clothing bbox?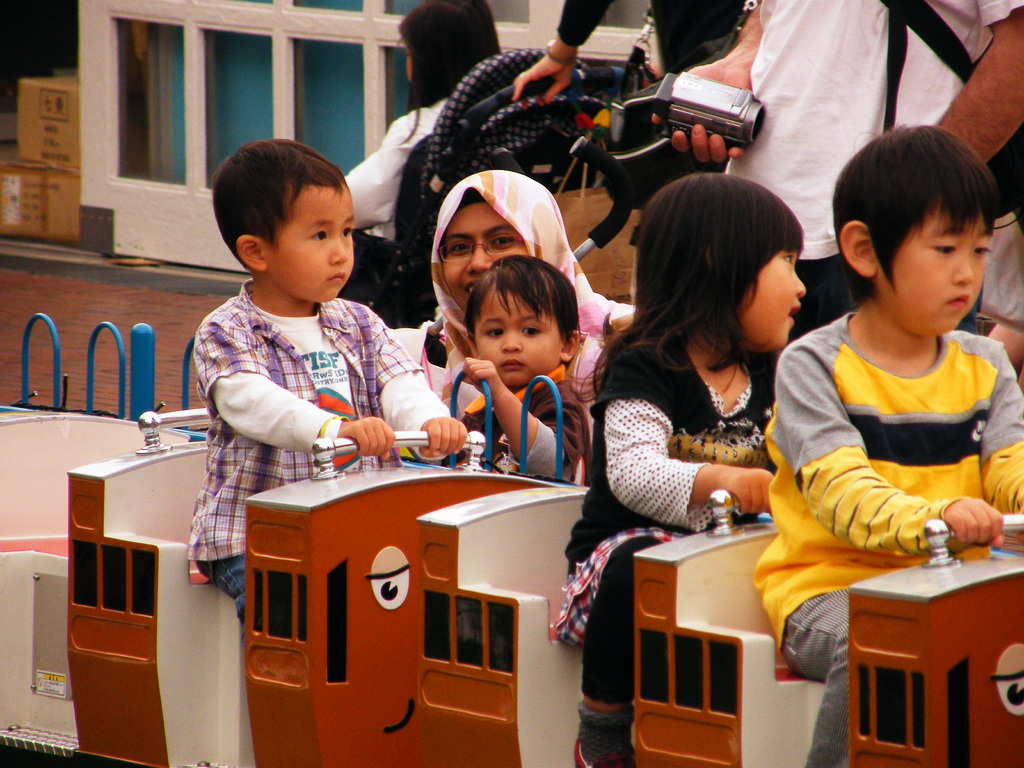
box=[586, 544, 646, 764]
